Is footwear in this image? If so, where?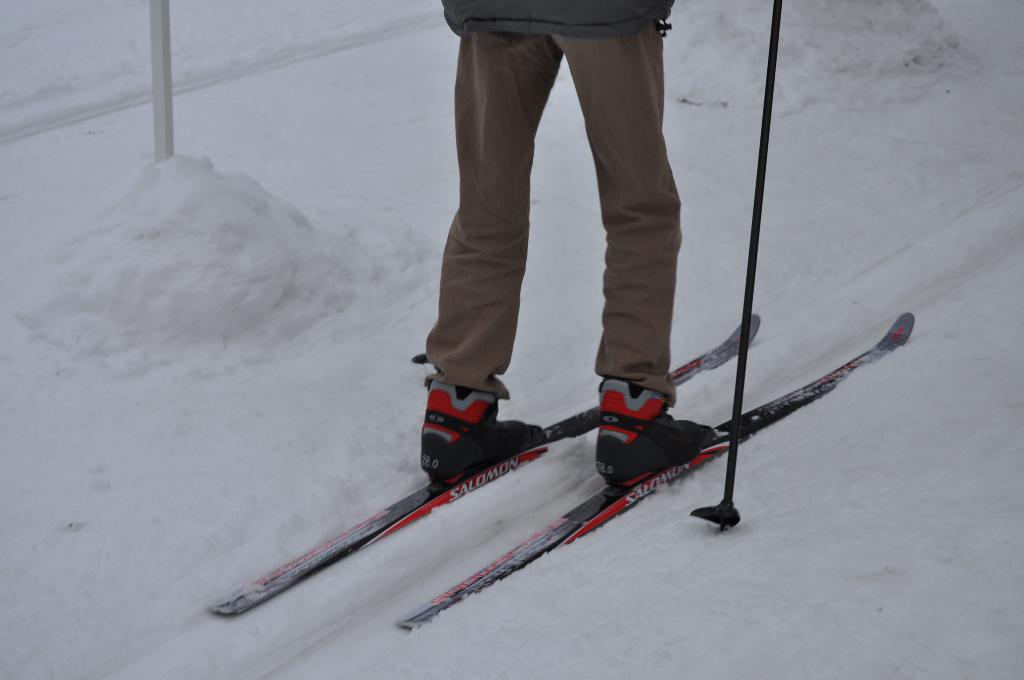
Yes, at locate(594, 375, 701, 489).
